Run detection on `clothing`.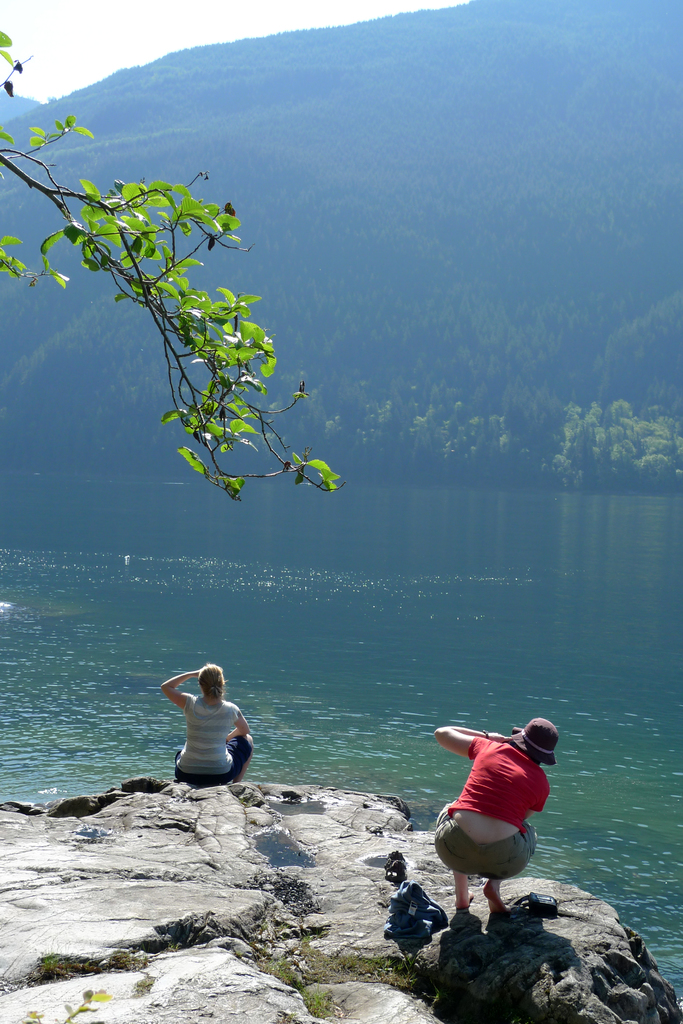
Result: locate(422, 727, 557, 898).
